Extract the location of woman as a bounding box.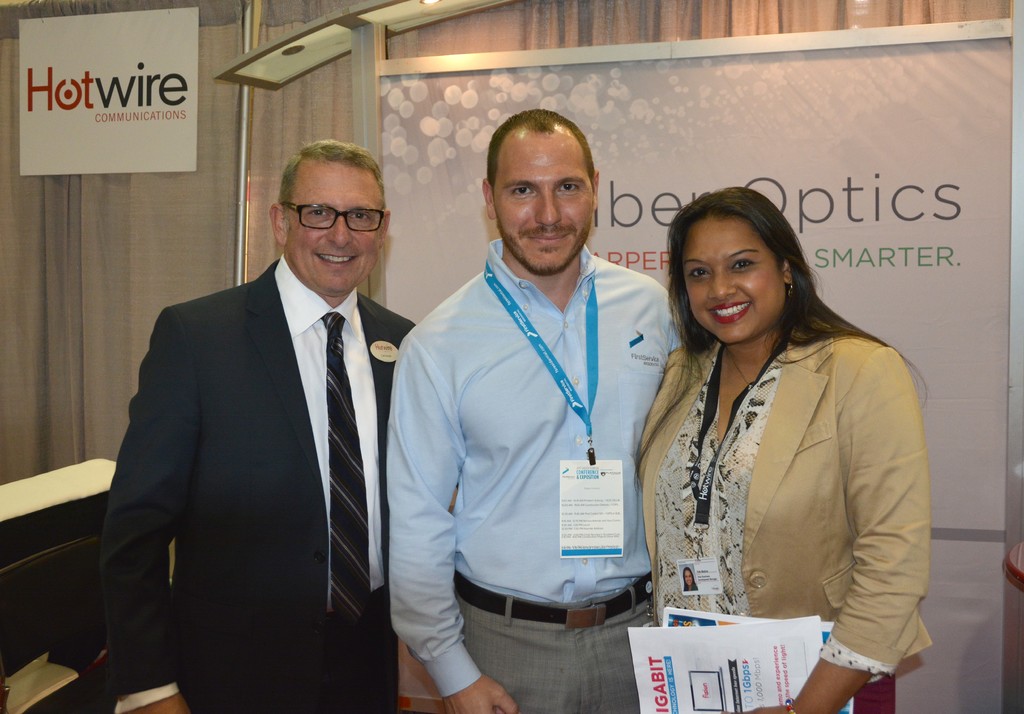
select_region(624, 189, 939, 713).
